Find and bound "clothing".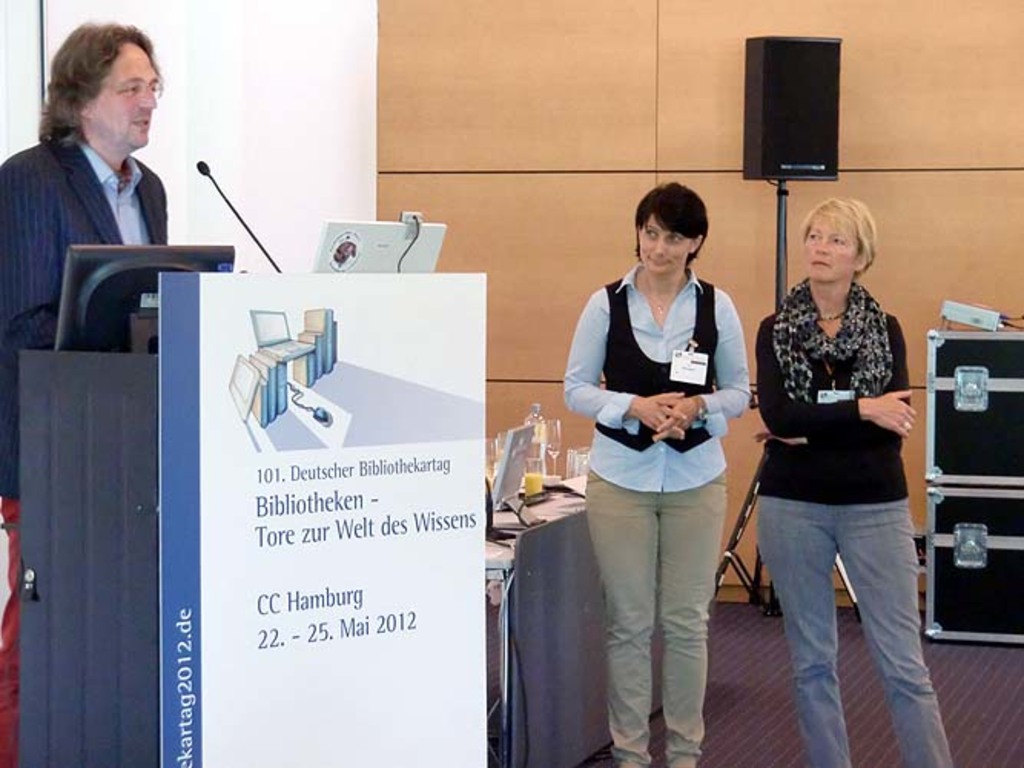
Bound: locate(751, 278, 963, 766).
